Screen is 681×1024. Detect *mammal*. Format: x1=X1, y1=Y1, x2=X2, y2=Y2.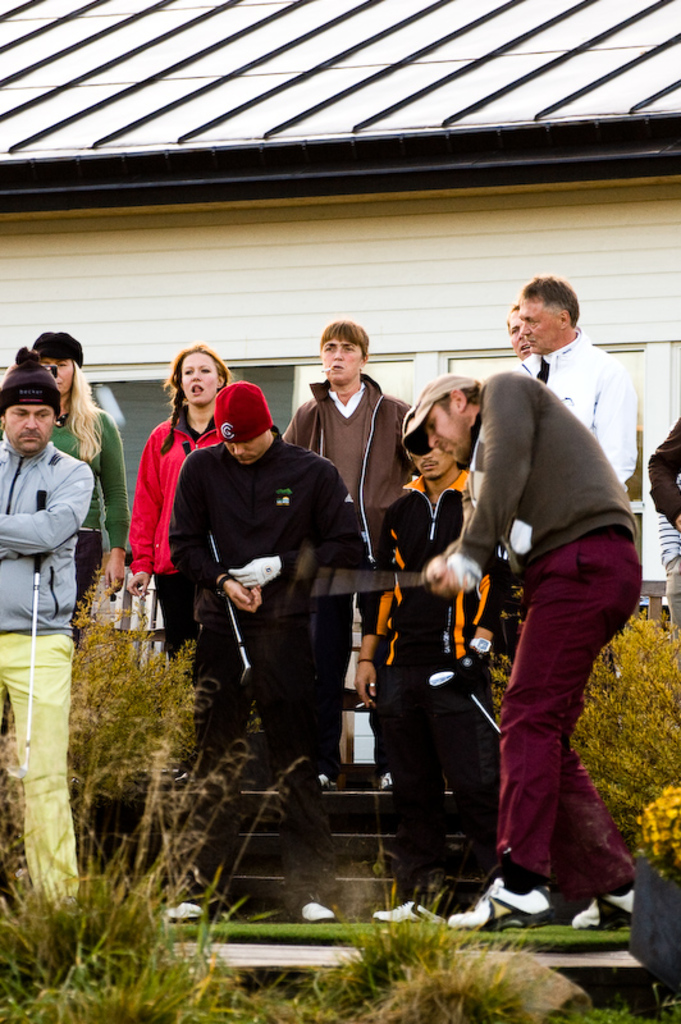
x1=166, y1=376, x2=371, y2=925.
